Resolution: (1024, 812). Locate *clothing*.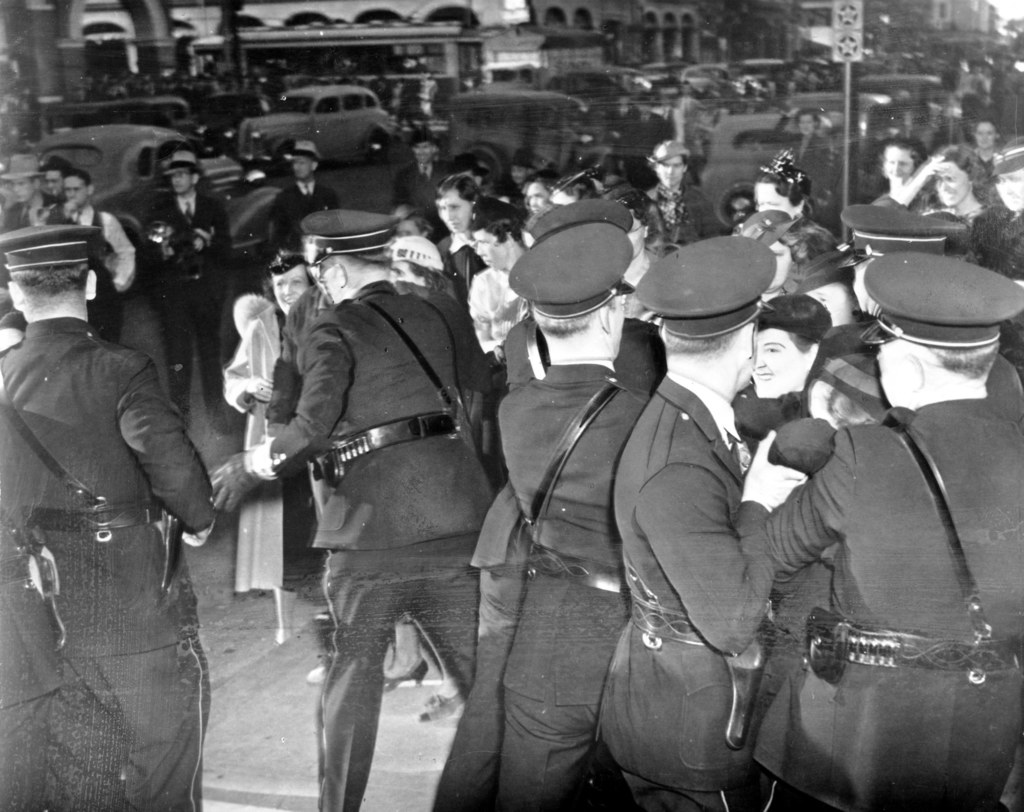
bbox=(0, 392, 65, 811).
